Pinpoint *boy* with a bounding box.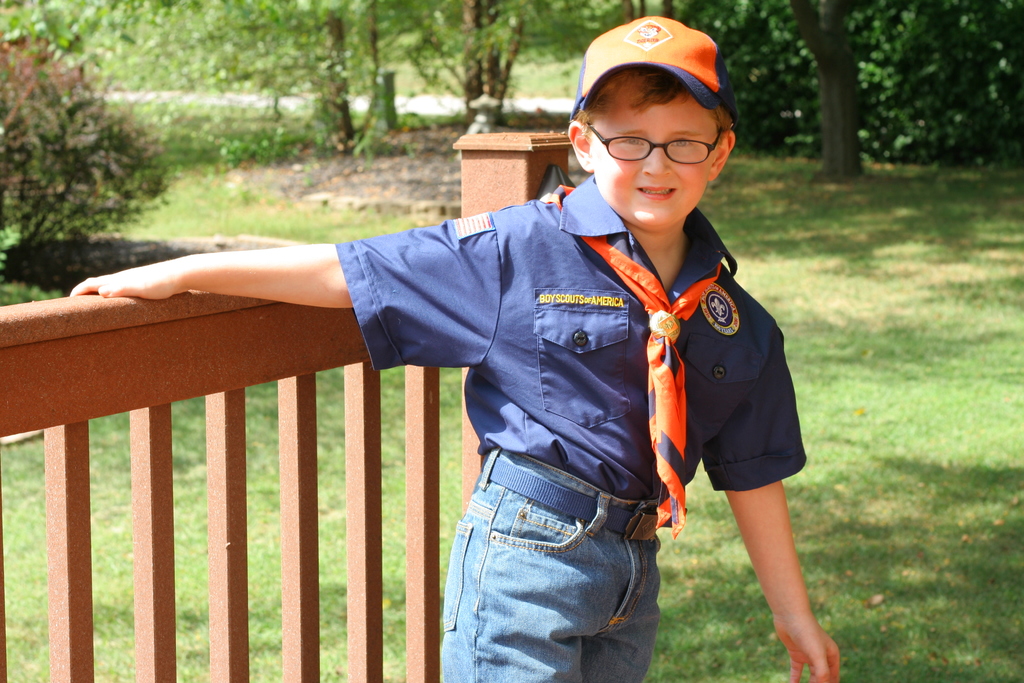
bbox=[69, 15, 838, 682].
